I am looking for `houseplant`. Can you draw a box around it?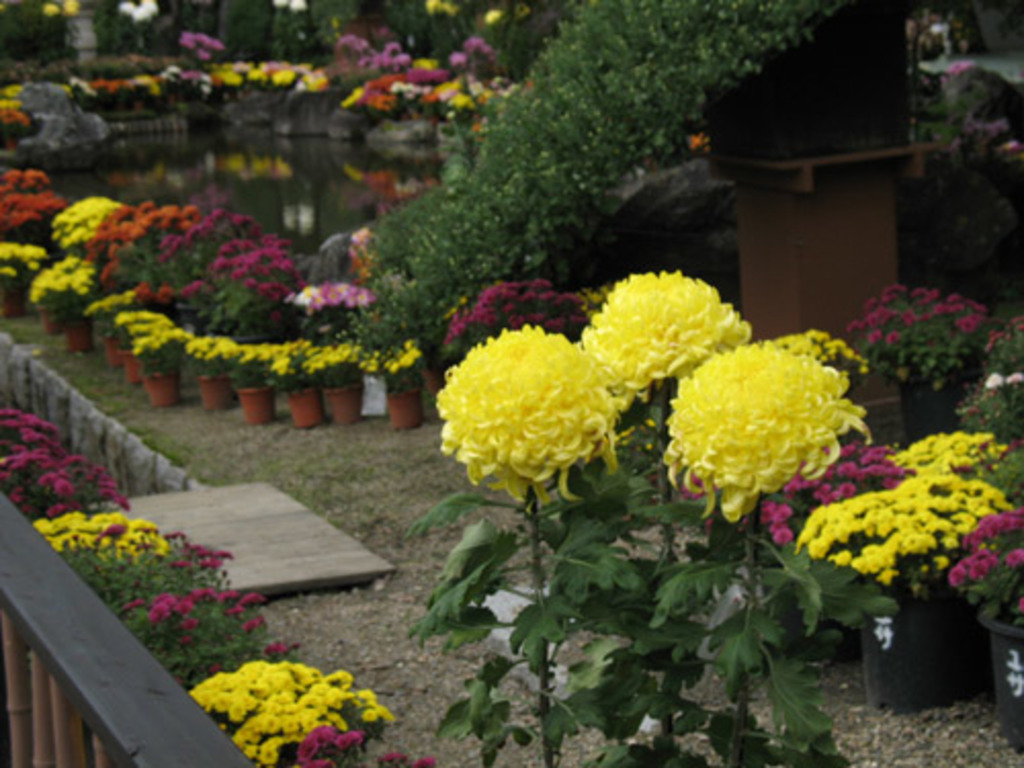
Sure, the bounding box is 956/311/1022/414.
